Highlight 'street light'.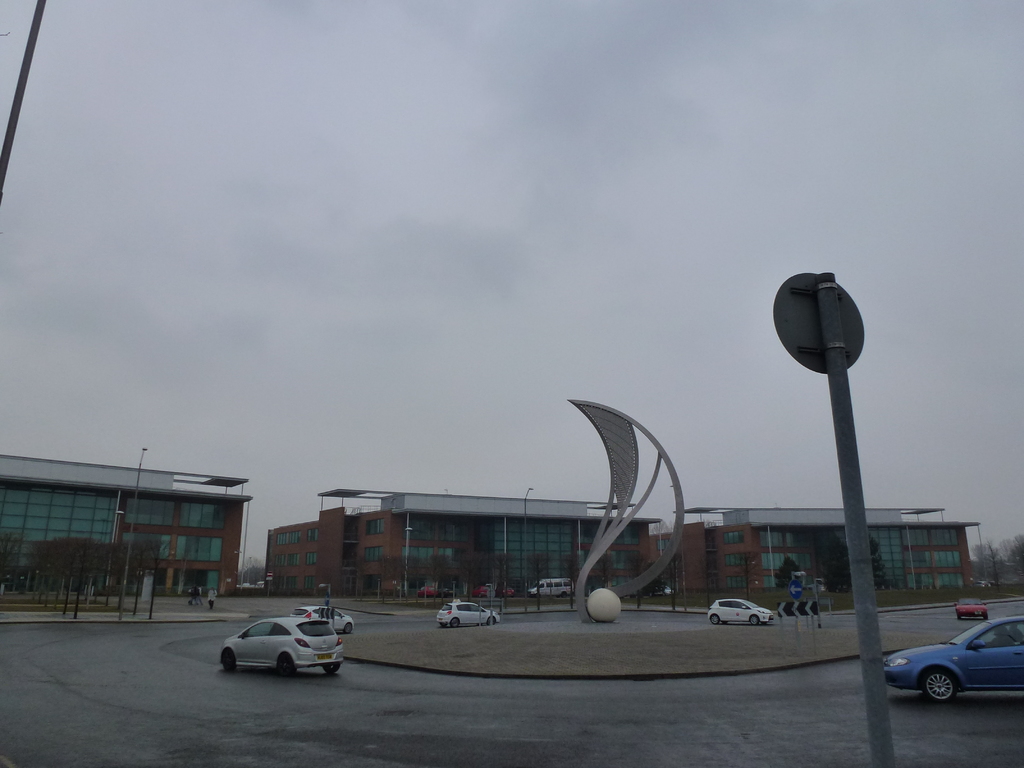
Highlighted region: <region>518, 486, 534, 594</region>.
